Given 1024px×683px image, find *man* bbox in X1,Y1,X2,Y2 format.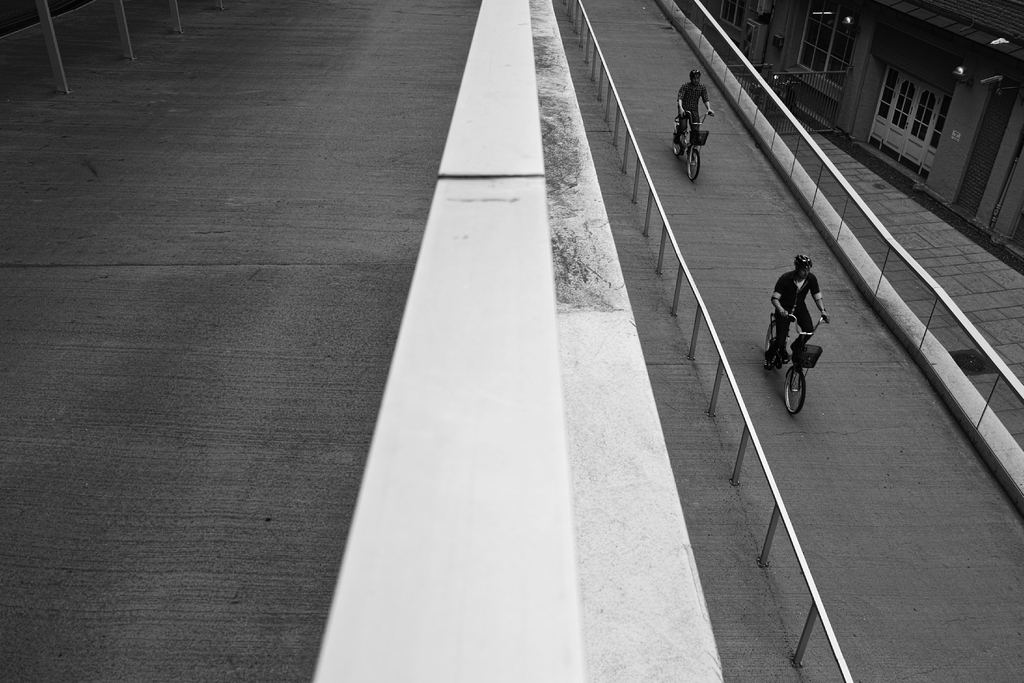
676,71,714,160.
